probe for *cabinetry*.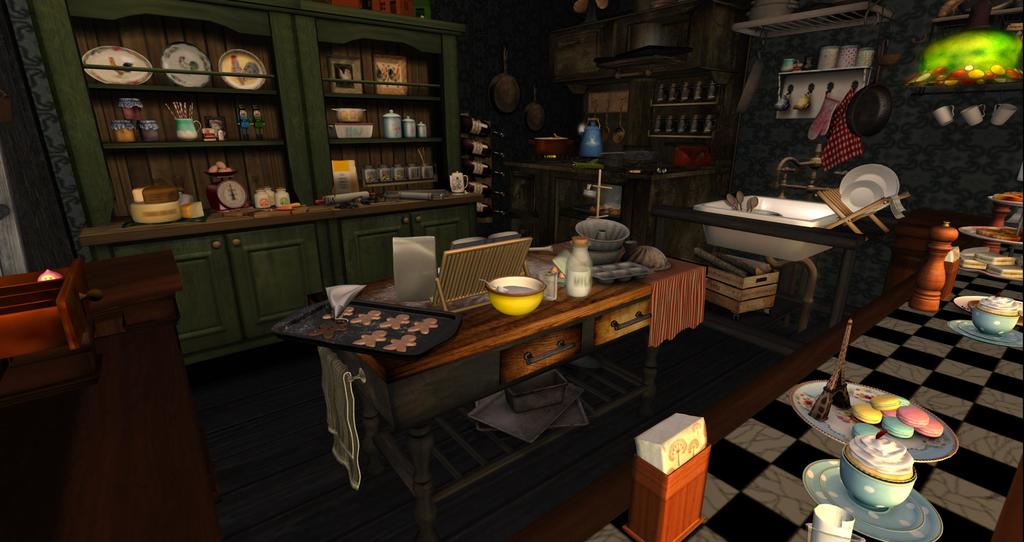
Probe result: (left=88, top=184, right=482, bottom=385).
